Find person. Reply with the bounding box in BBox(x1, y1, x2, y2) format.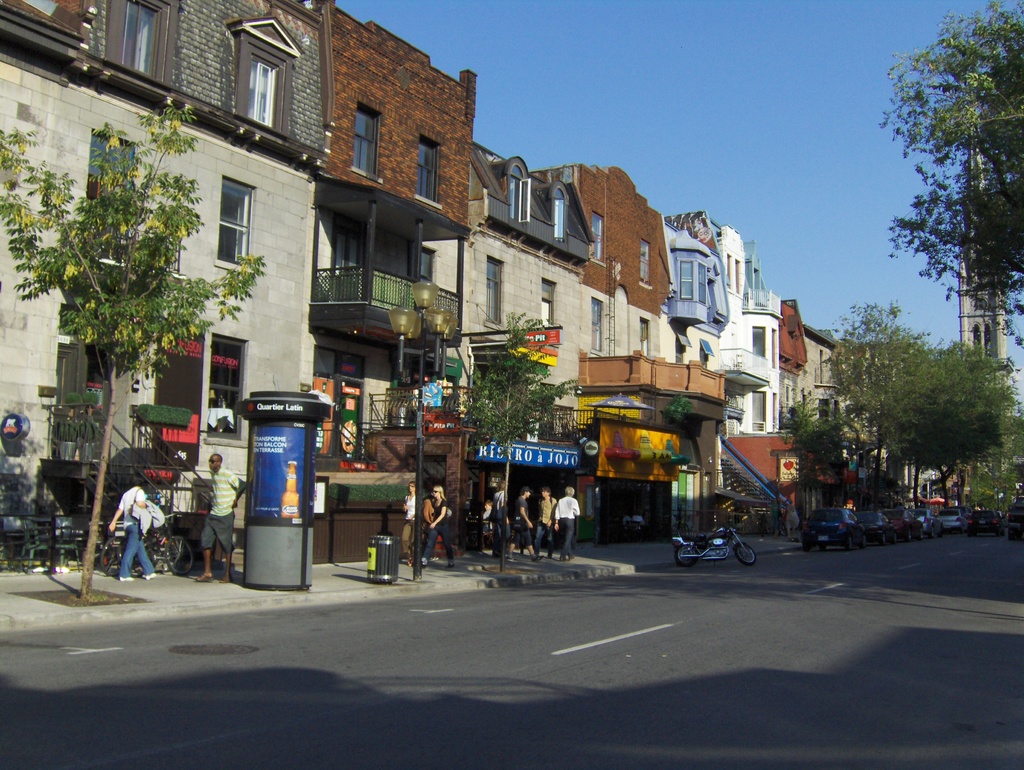
BBox(113, 472, 159, 581).
